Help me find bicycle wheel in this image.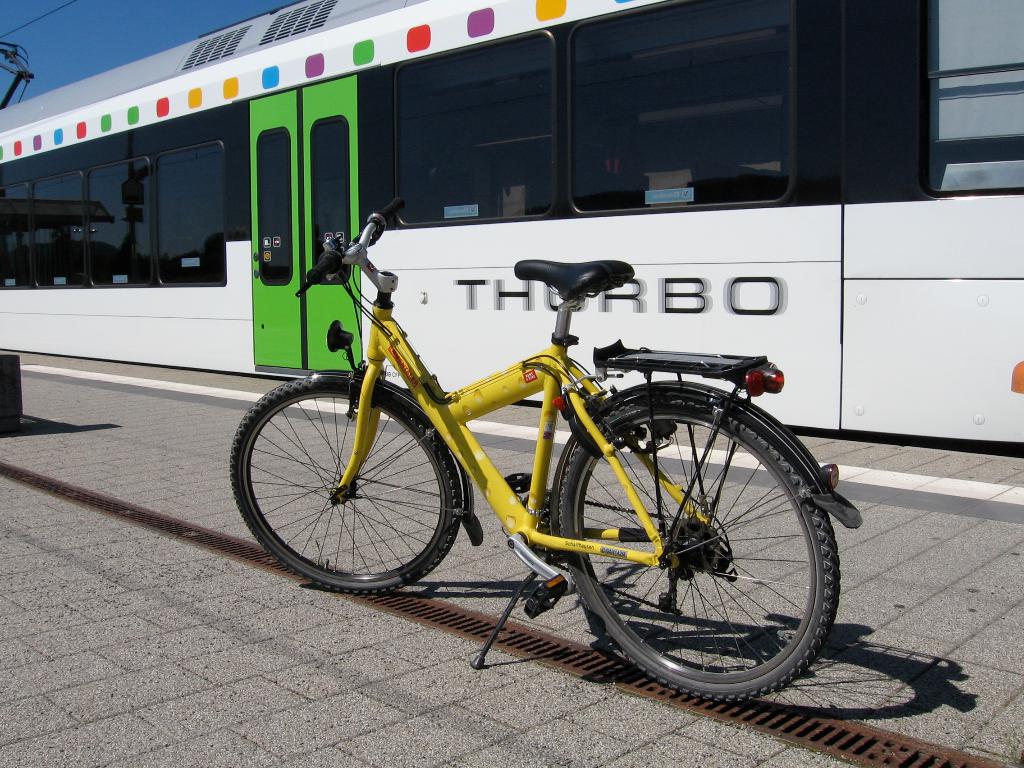
Found it: bbox(564, 392, 836, 698).
